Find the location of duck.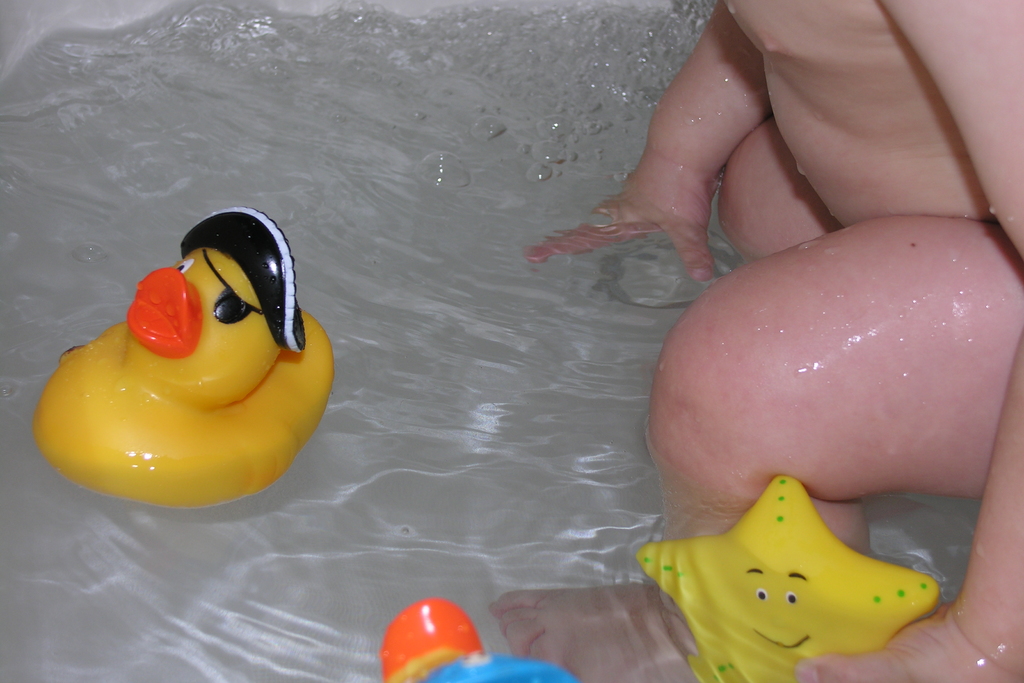
Location: l=19, t=227, r=324, b=525.
